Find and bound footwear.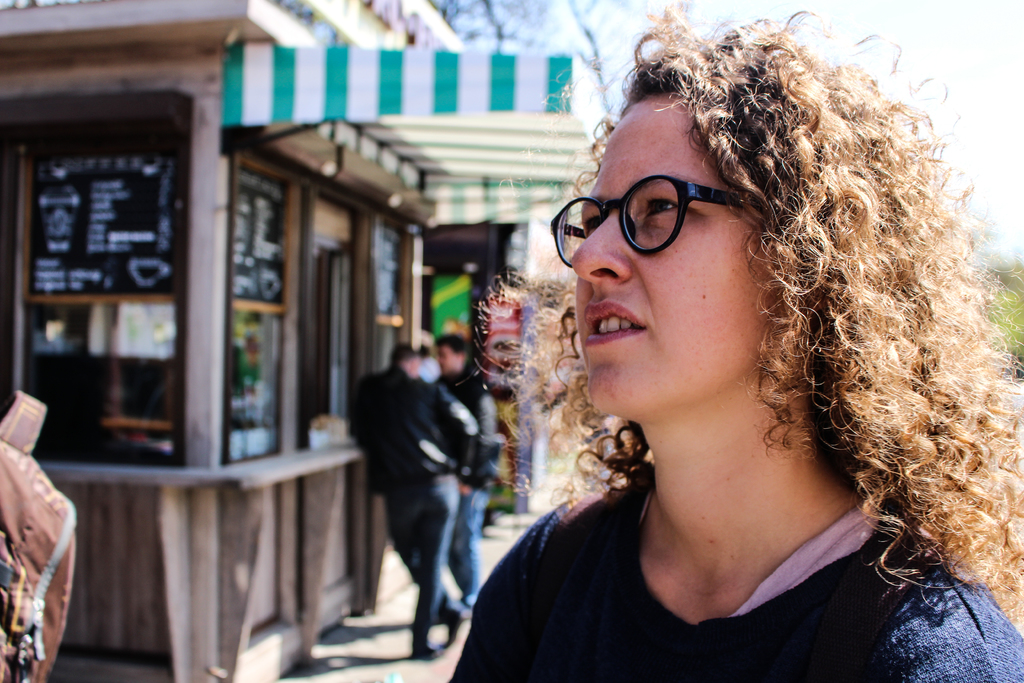
Bound: [left=440, top=611, right=472, bottom=647].
